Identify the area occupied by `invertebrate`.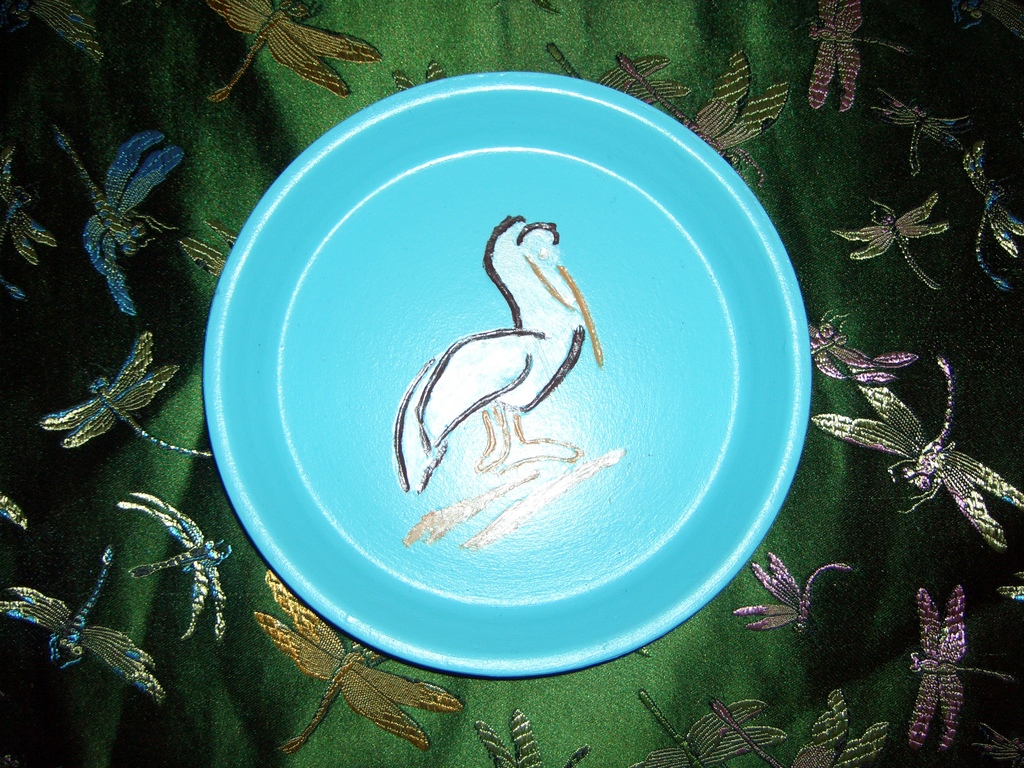
Area: 812, 0, 916, 111.
